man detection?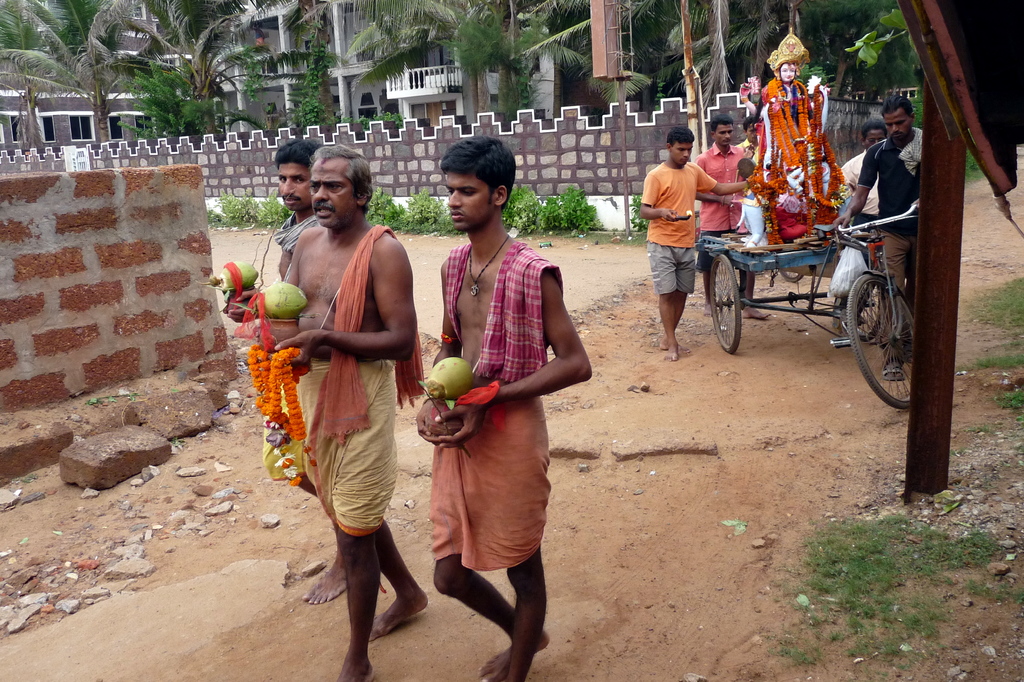
[692, 107, 756, 308]
